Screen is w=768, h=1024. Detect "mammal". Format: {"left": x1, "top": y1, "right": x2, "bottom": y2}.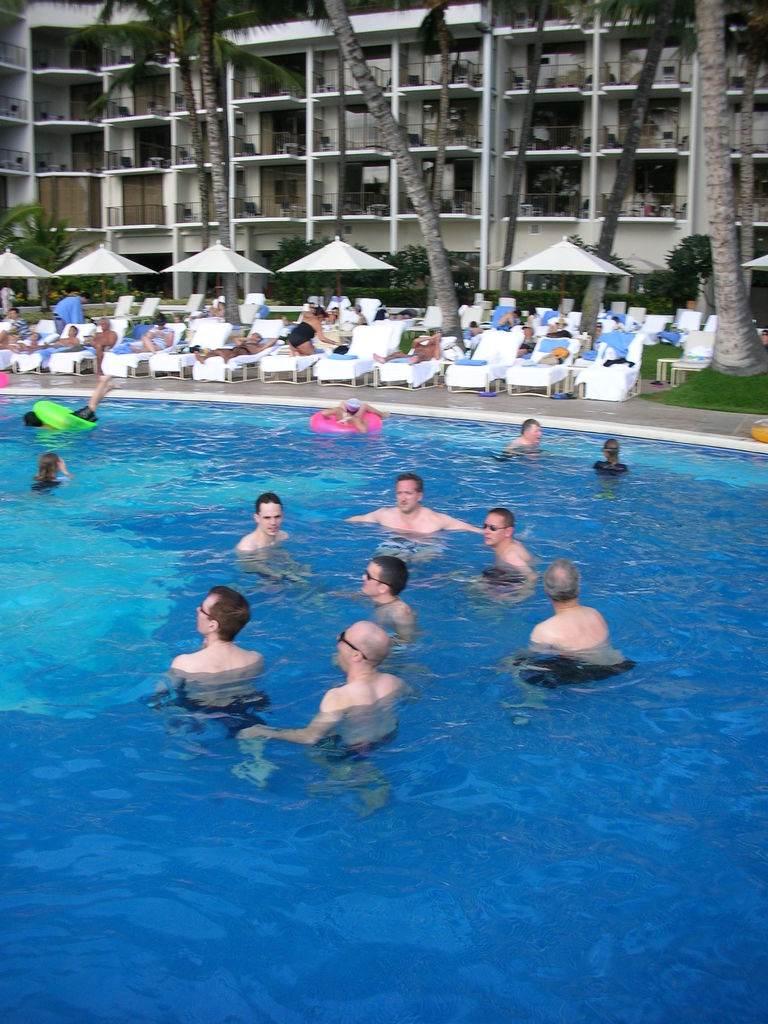
{"left": 341, "top": 301, "right": 366, "bottom": 331}.
